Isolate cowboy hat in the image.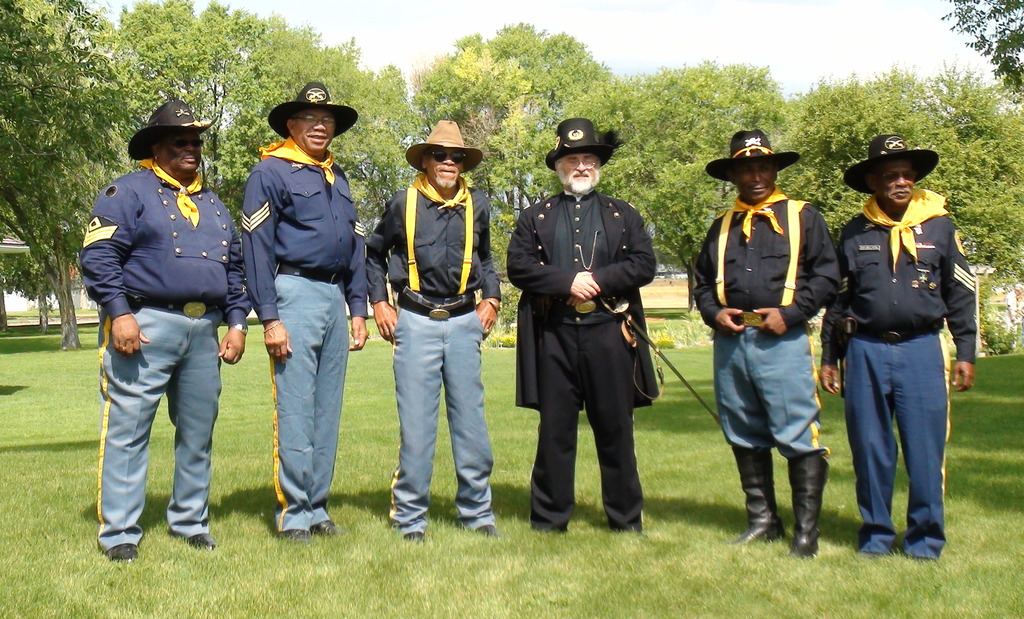
Isolated region: detection(543, 123, 618, 160).
